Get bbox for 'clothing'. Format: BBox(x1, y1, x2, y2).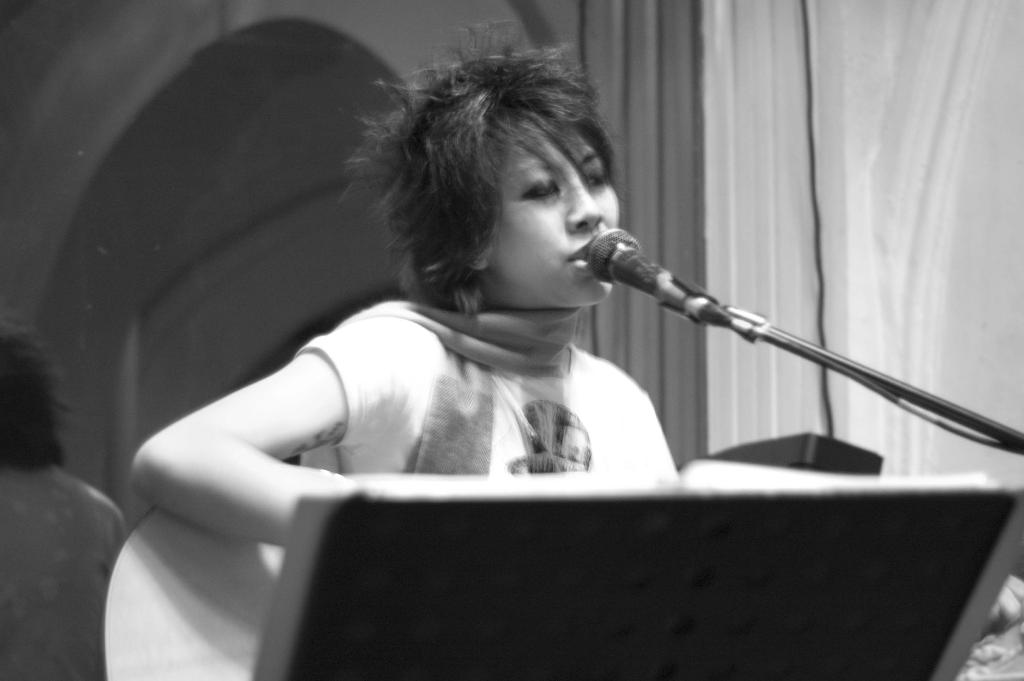
BBox(1, 459, 123, 680).
